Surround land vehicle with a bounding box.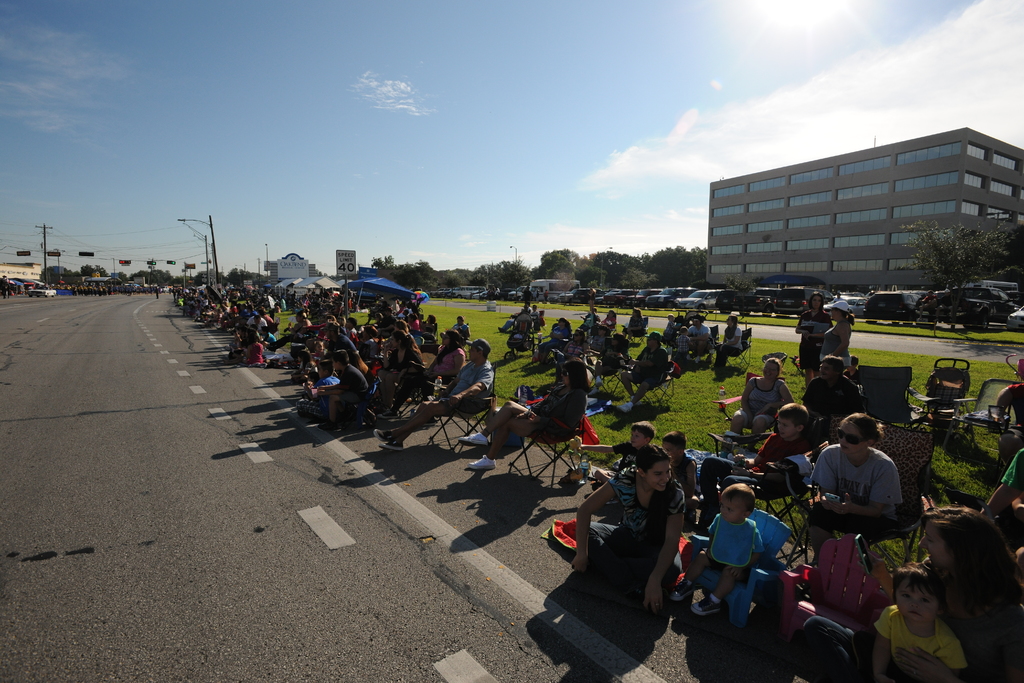
pyautogui.locateOnScreen(411, 286, 424, 294).
